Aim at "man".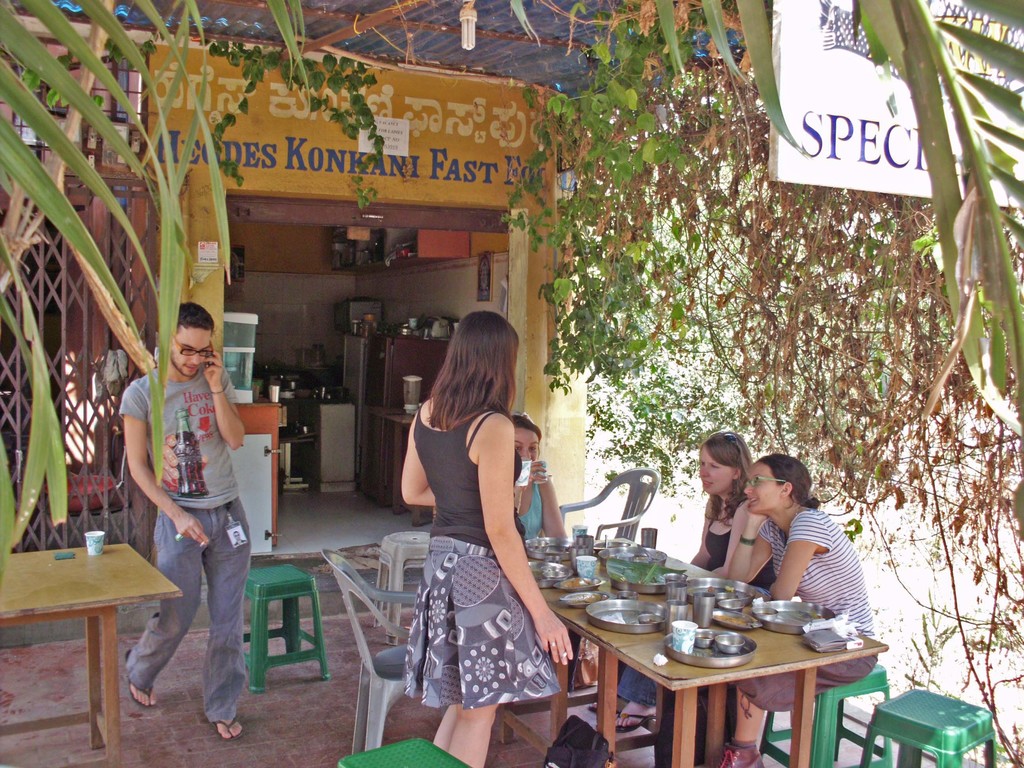
Aimed at [x1=125, y1=296, x2=267, y2=721].
